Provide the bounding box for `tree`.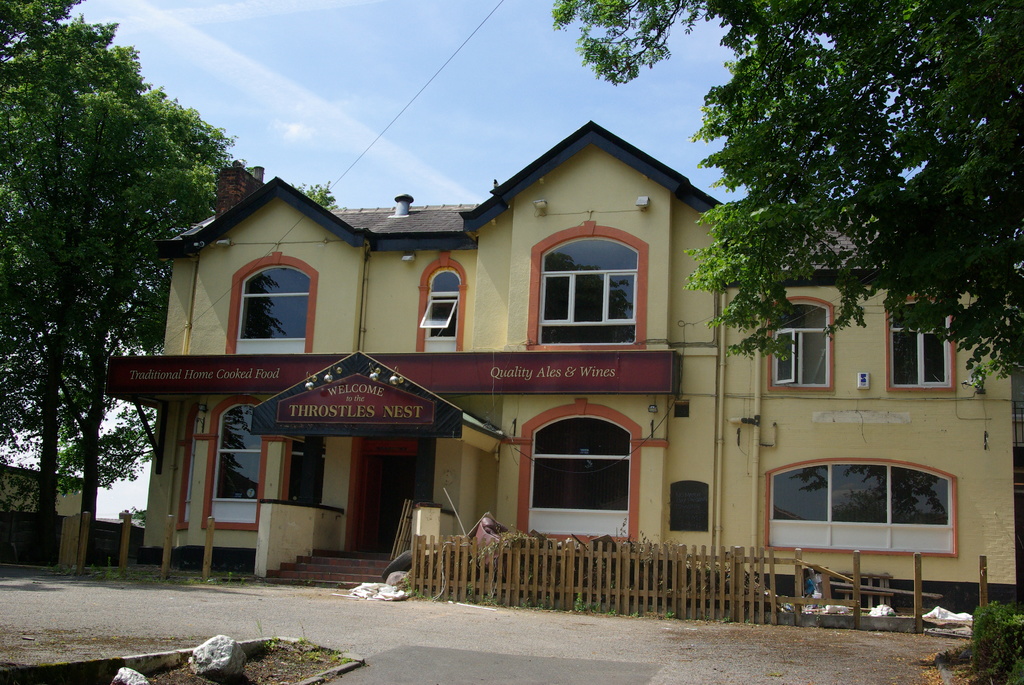
44/90/238/544.
